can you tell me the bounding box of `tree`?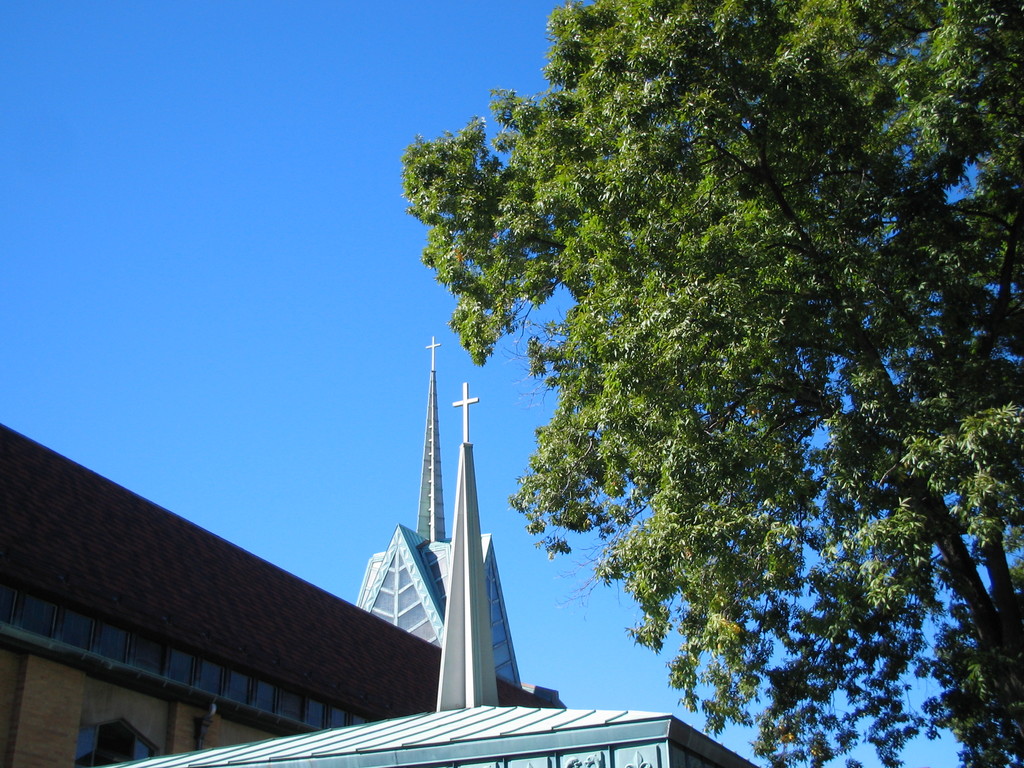
{"left": 357, "top": 15, "right": 1000, "bottom": 748}.
